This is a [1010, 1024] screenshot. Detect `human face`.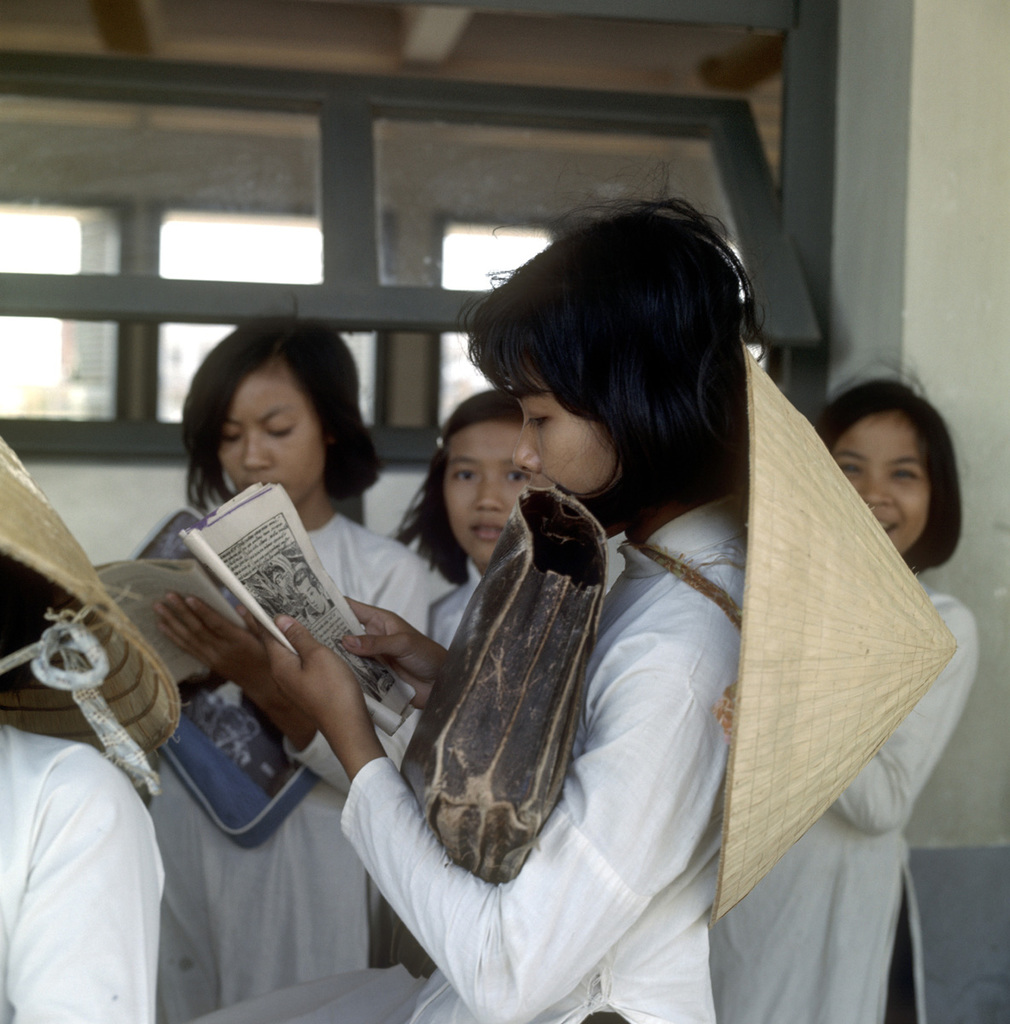
rect(831, 409, 933, 554).
